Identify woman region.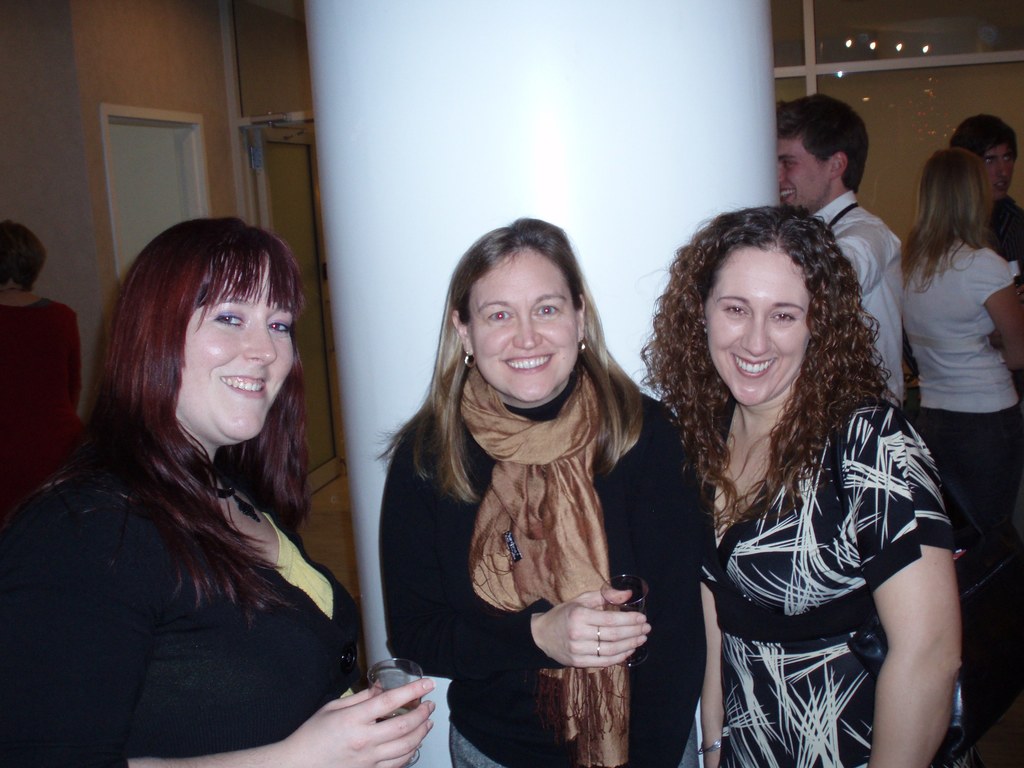
Region: left=3, top=214, right=435, bottom=767.
